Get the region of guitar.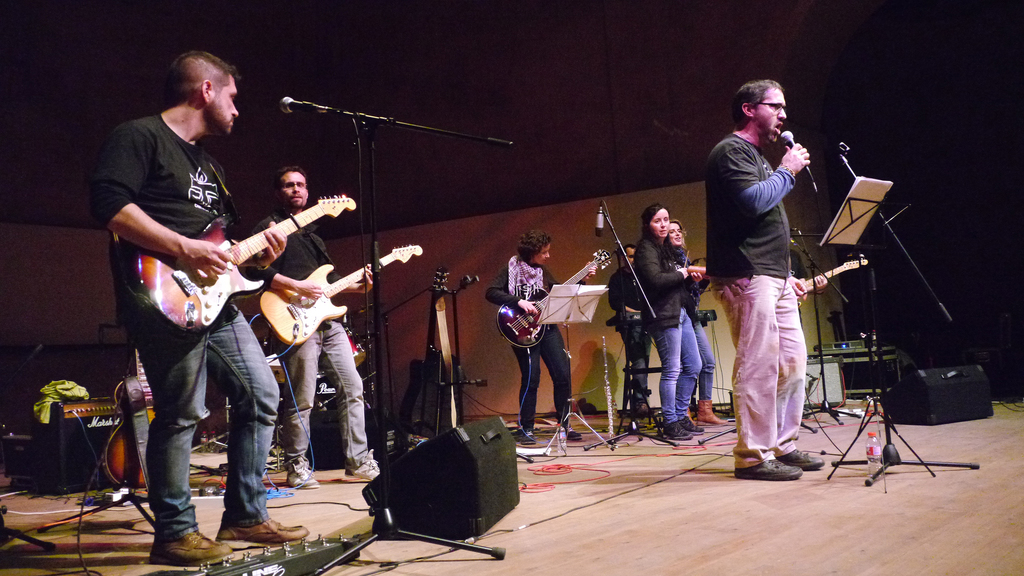
<box>496,242,612,342</box>.
